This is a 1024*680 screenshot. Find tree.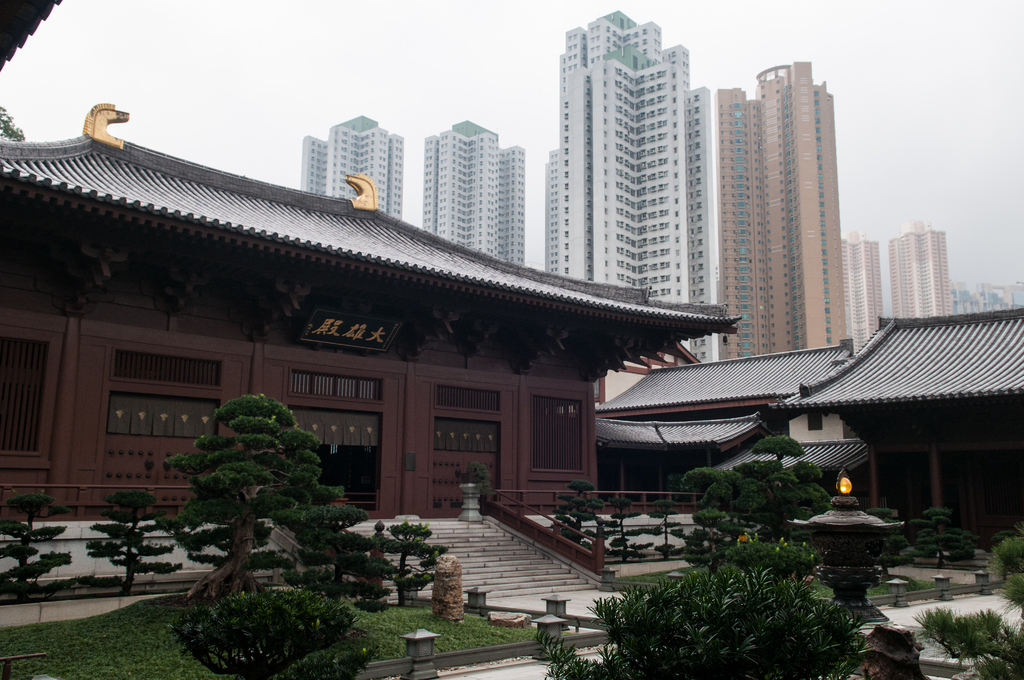
Bounding box: (left=916, top=504, right=979, bottom=569).
